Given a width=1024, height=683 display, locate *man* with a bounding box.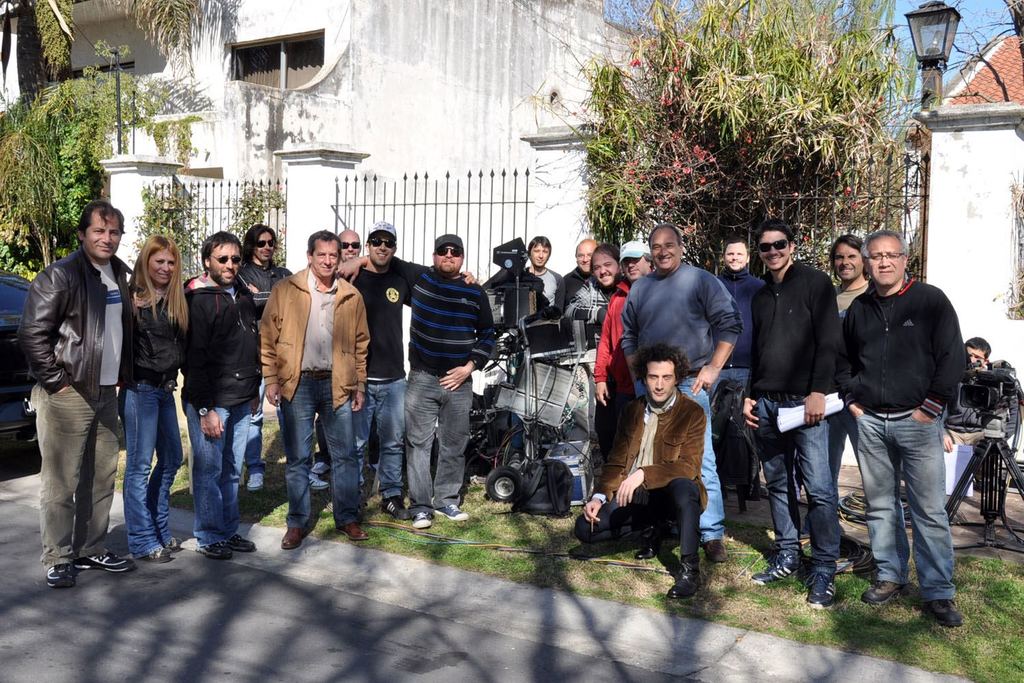
Located: left=520, top=231, right=568, bottom=311.
